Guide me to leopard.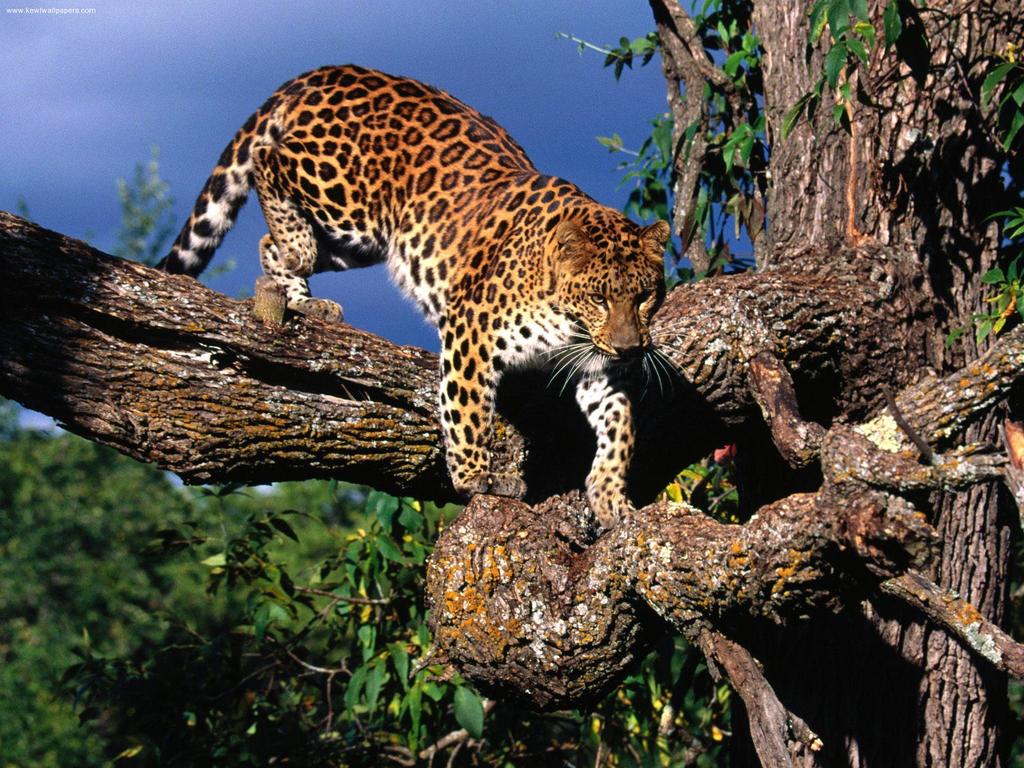
Guidance: 149,63,690,524.
